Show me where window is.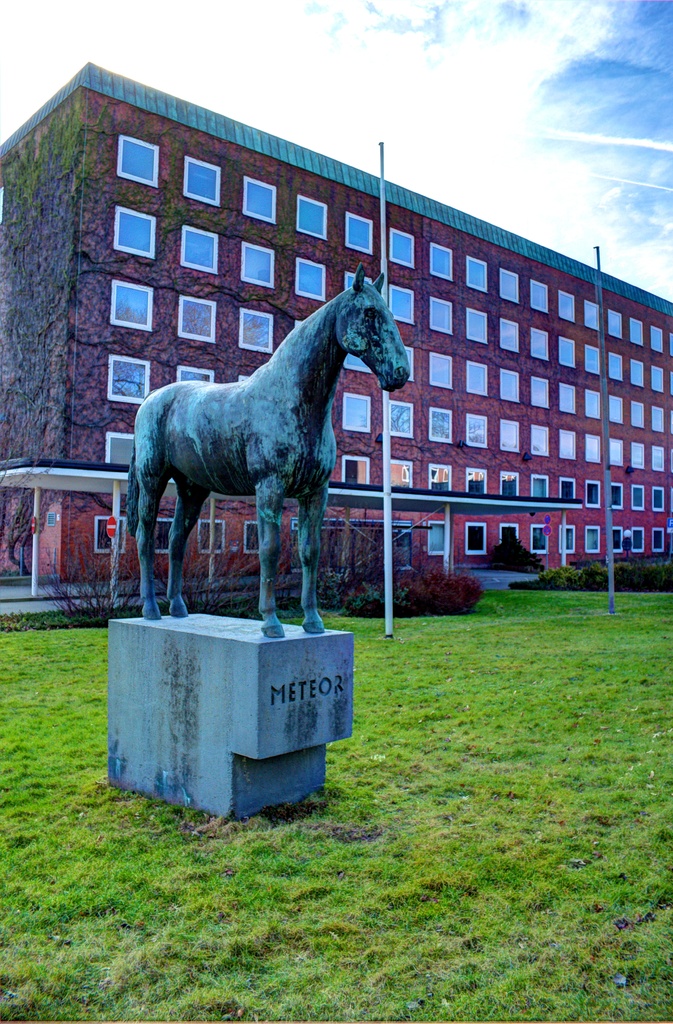
window is at [500,369,521,403].
